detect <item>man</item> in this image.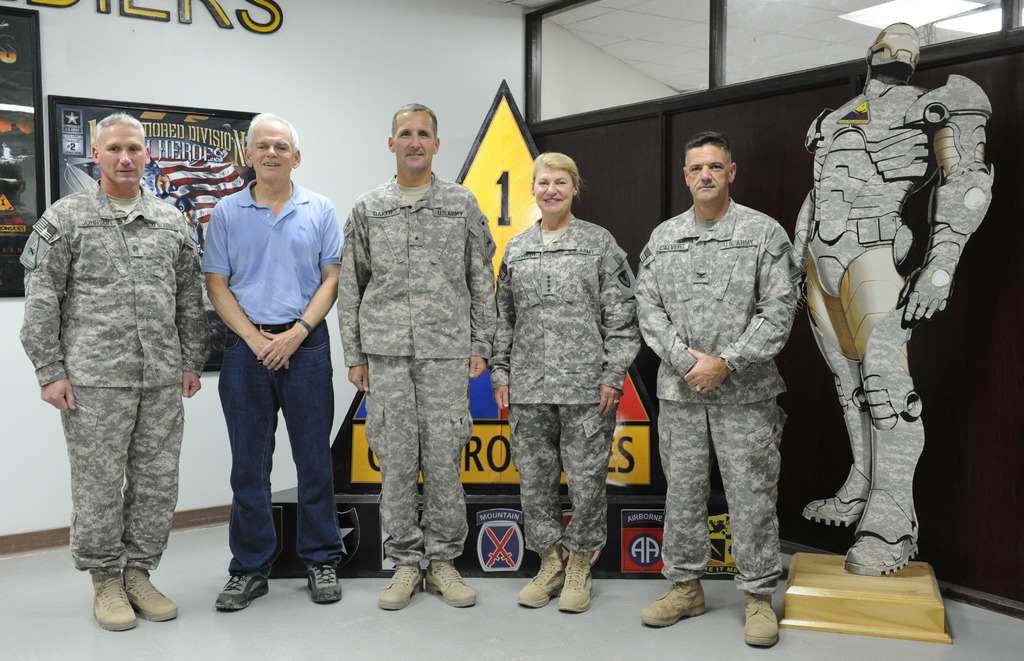
Detection: 343,90,527,609.
